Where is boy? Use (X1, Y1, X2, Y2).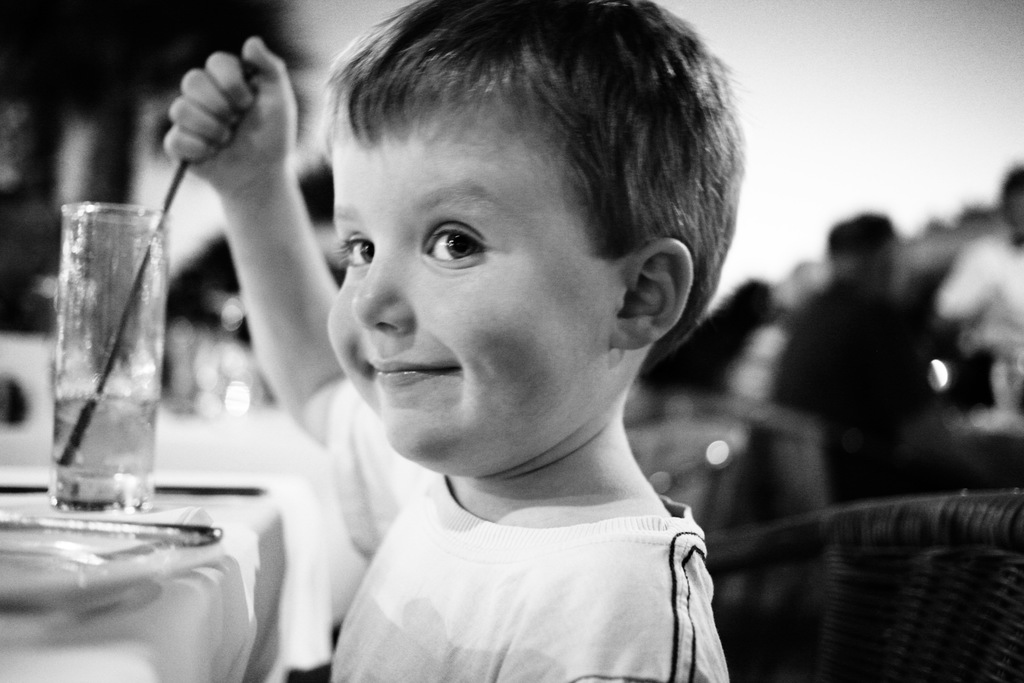
(152, 0, 735, 682).
